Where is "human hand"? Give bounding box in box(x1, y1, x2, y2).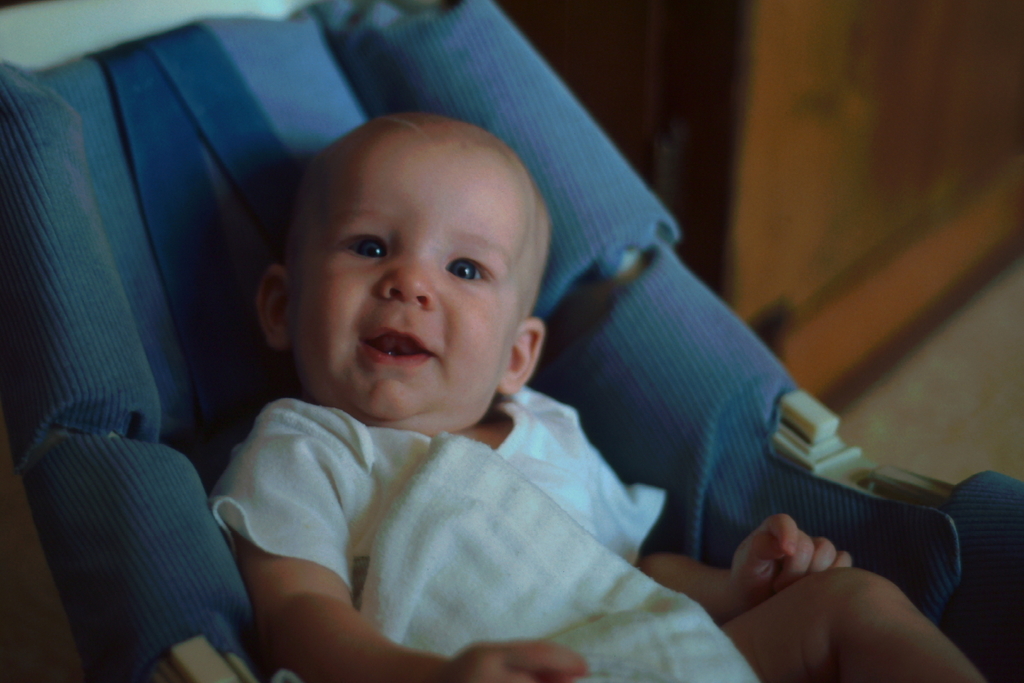
box(443, 640, 585, 682).
